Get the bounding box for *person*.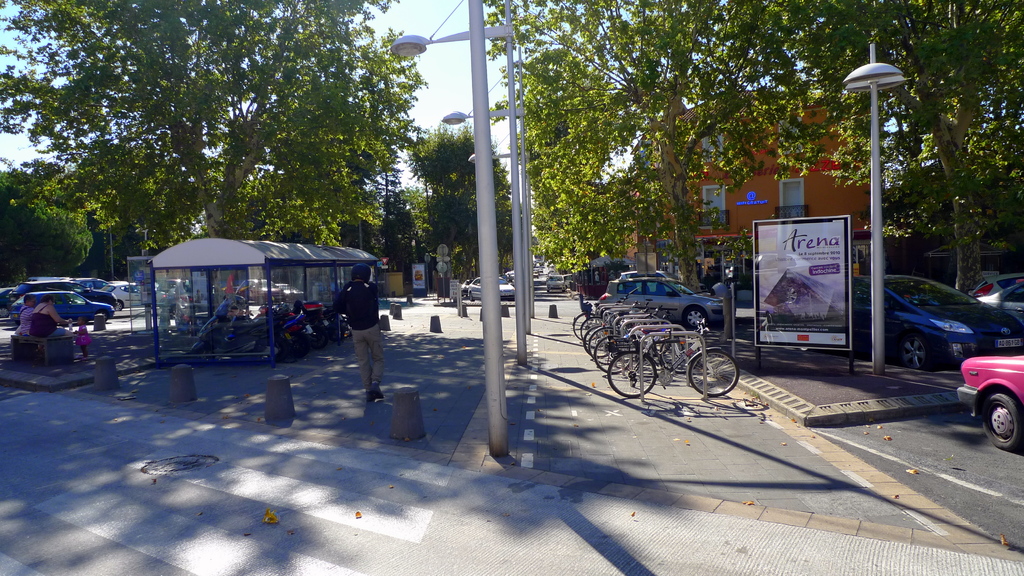
bbox=[340, 275, 387, 401].
